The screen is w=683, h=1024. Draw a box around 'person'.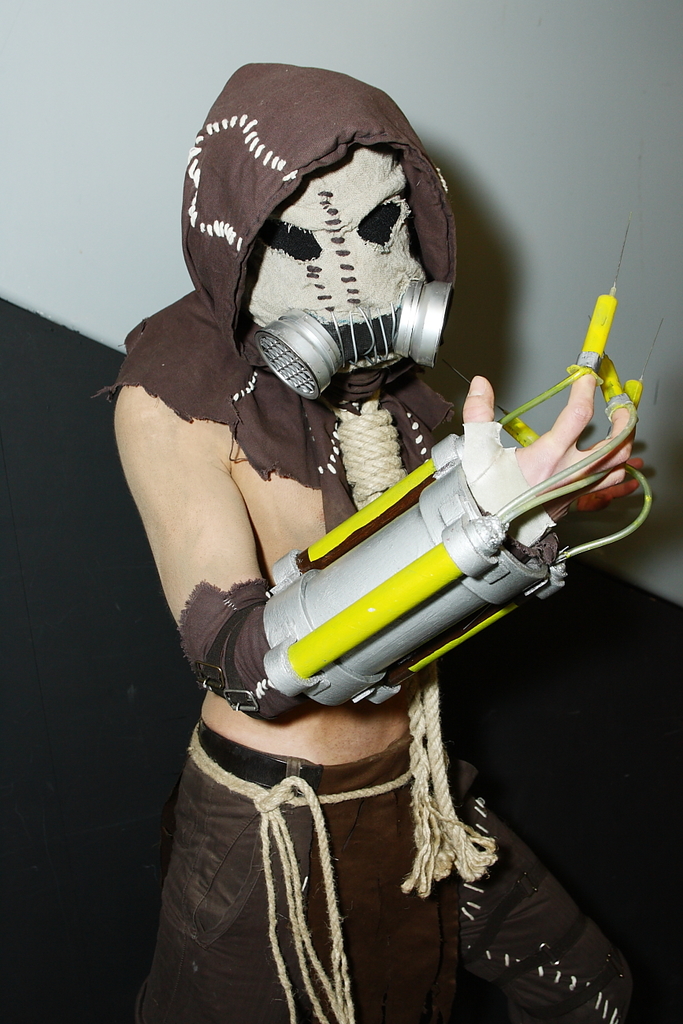
85, 53, 657, 1023.
